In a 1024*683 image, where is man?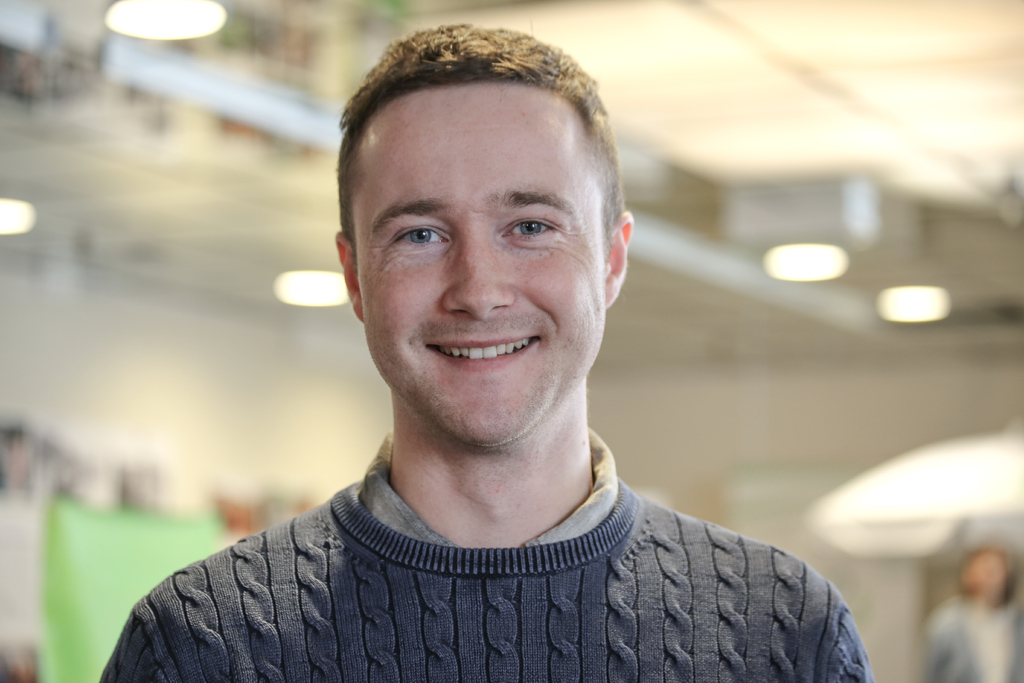
<bbox>64, 70, 866, 666</bbox>.
